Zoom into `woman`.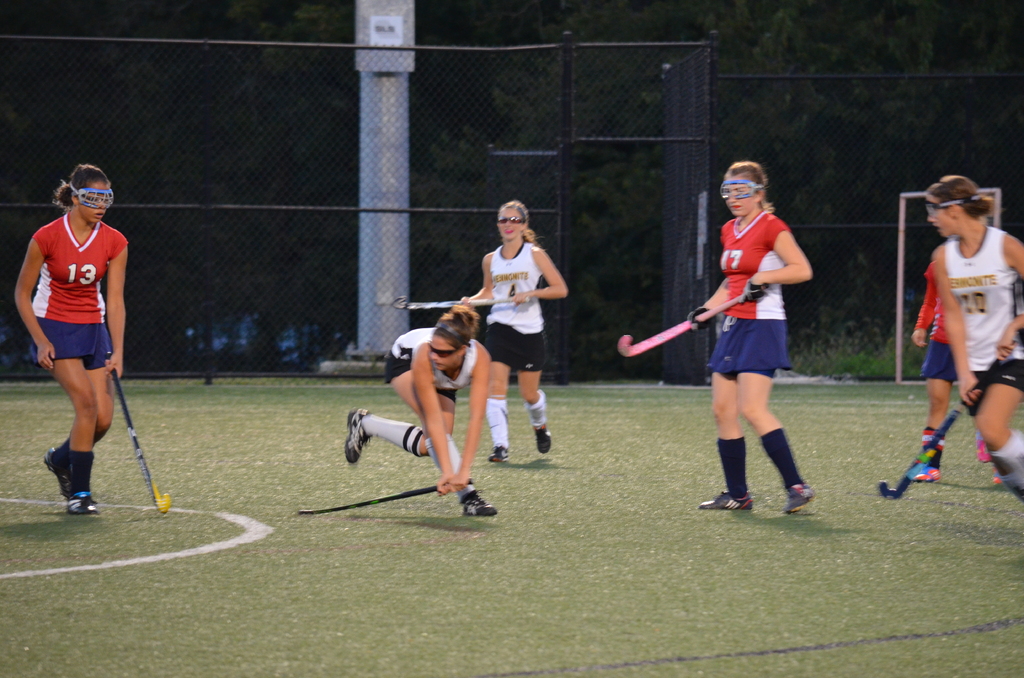
Zoom target: bbox=[13, 161, 131, 517].
